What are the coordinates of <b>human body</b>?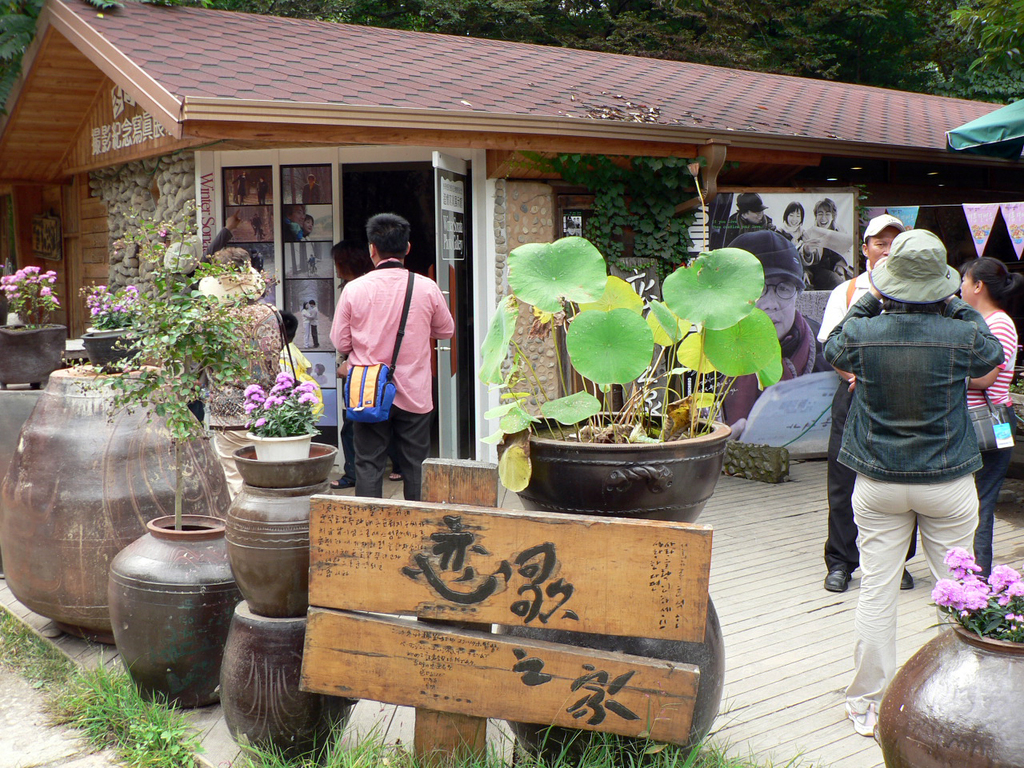
<region>301, 170, 326, 210</region>.
